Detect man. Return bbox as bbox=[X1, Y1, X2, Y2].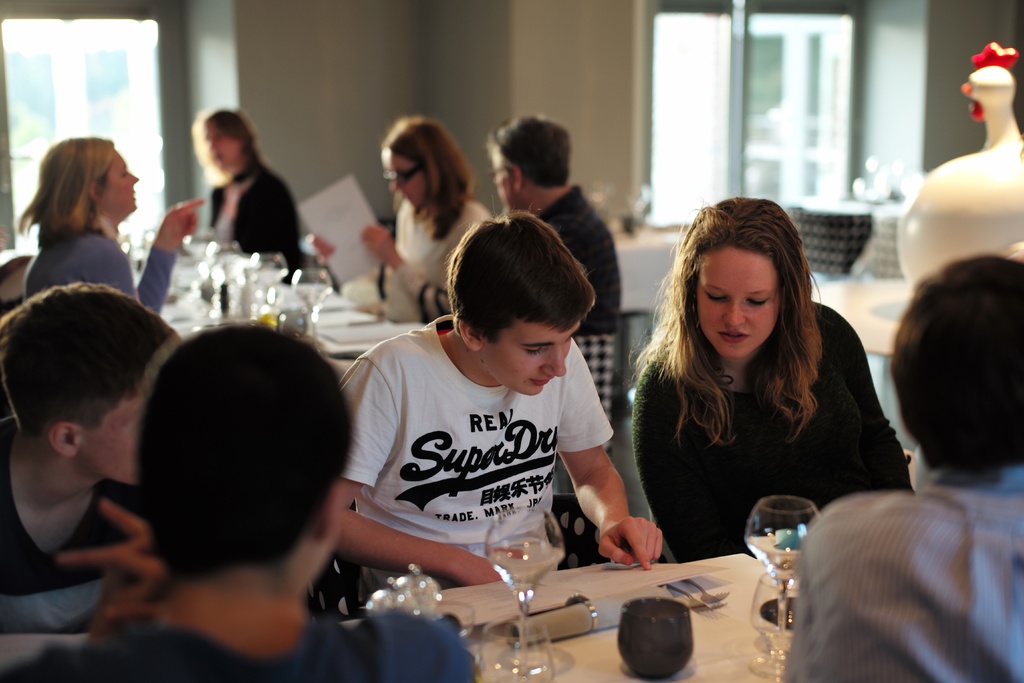
bbox=[483, 113, 619, 334].
